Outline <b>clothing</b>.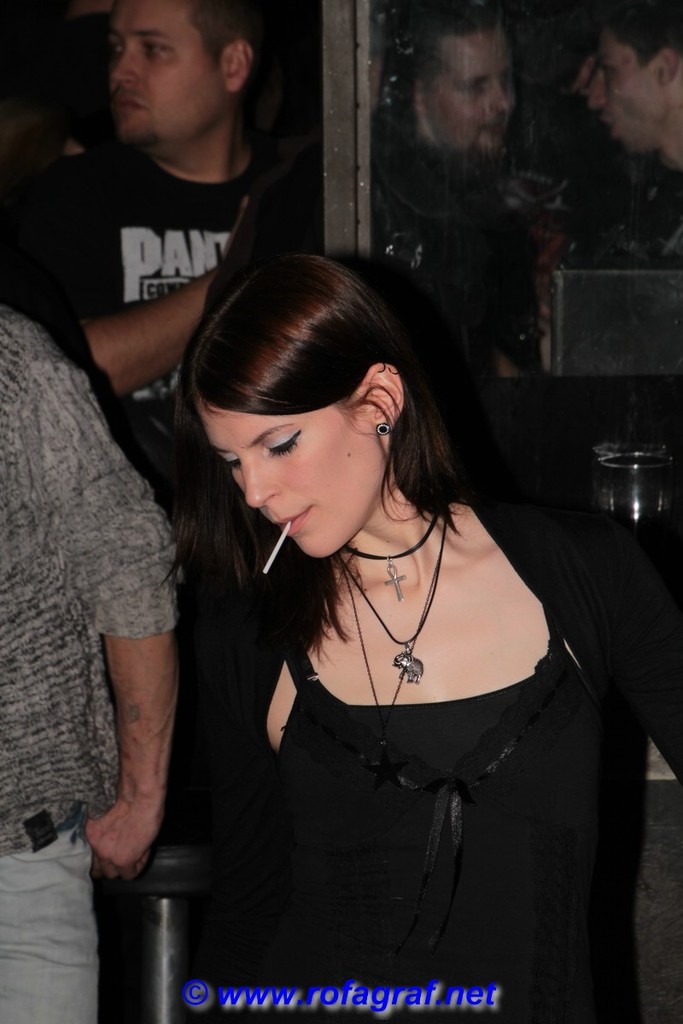
Outline: 0 312 180 1023.
